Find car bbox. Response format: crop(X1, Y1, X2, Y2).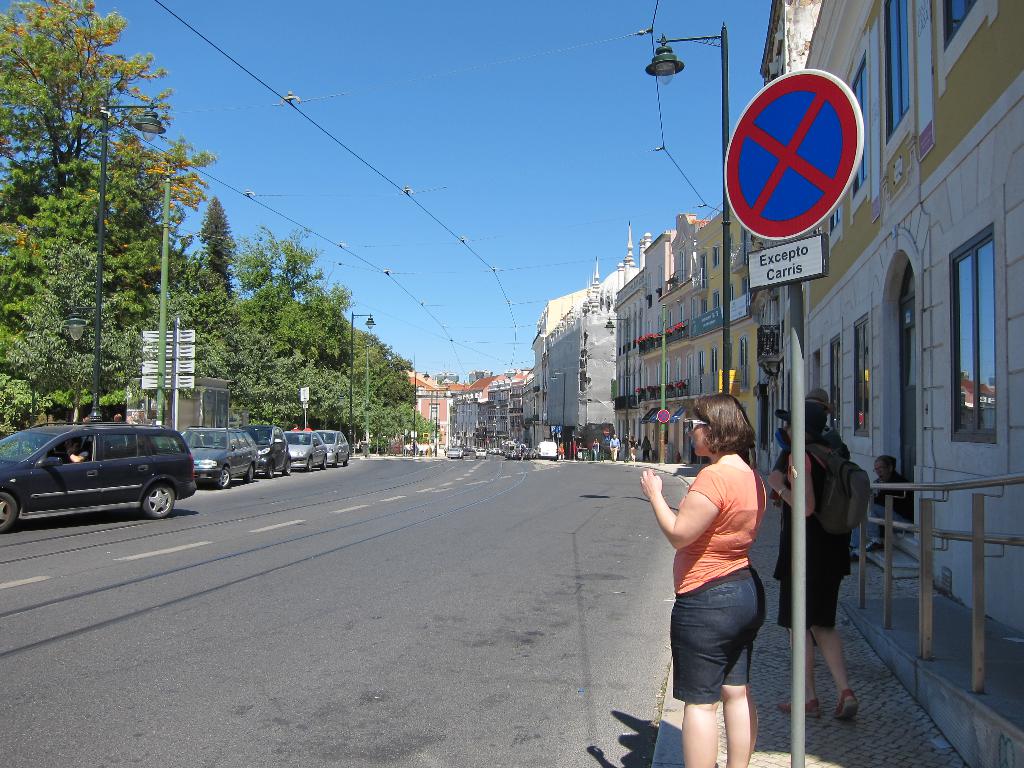
crop(173, 428, 257, 495).
